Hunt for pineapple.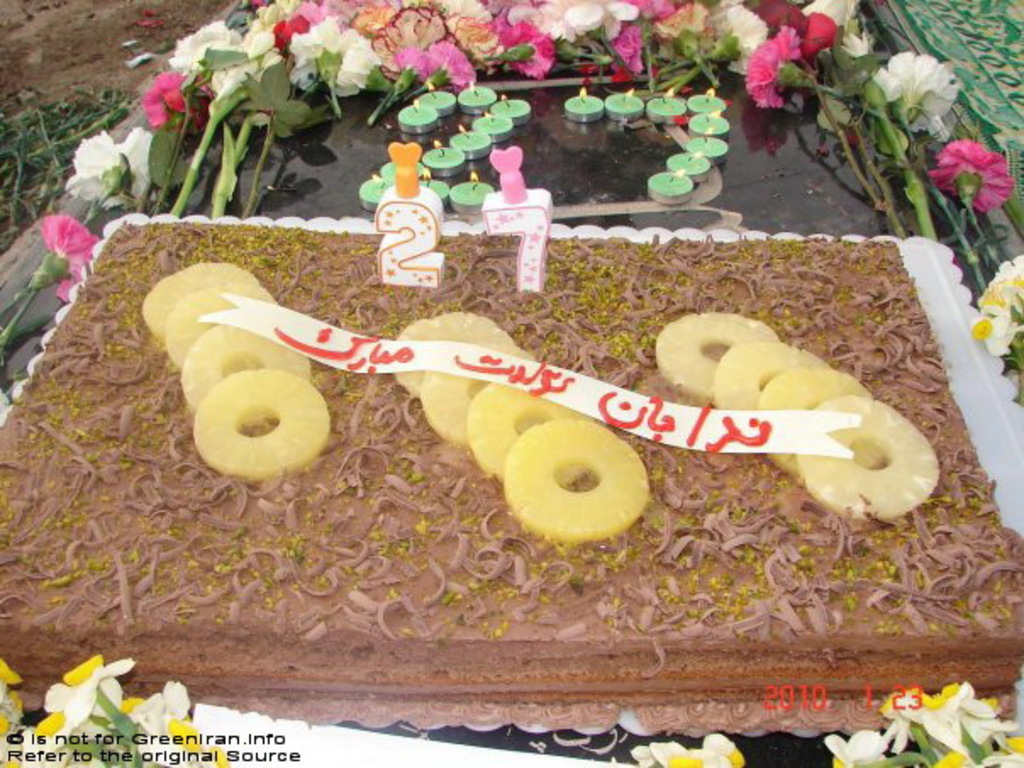
Hunted down at locate(176, 322, 319, 410).
